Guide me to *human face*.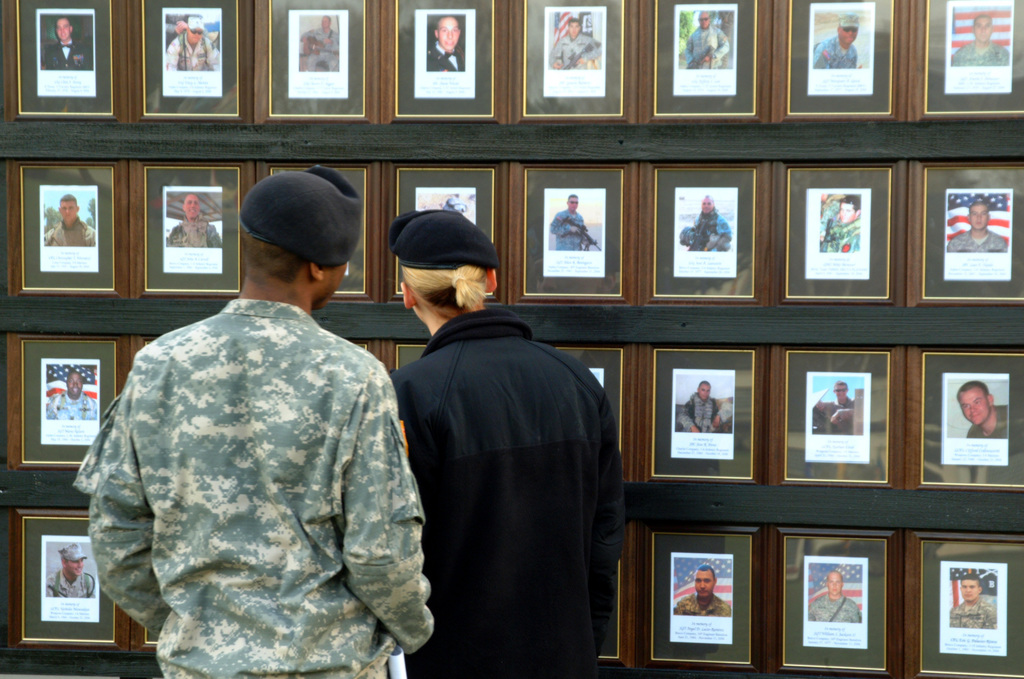
Guidance: box(970, 203, 986, 229).
